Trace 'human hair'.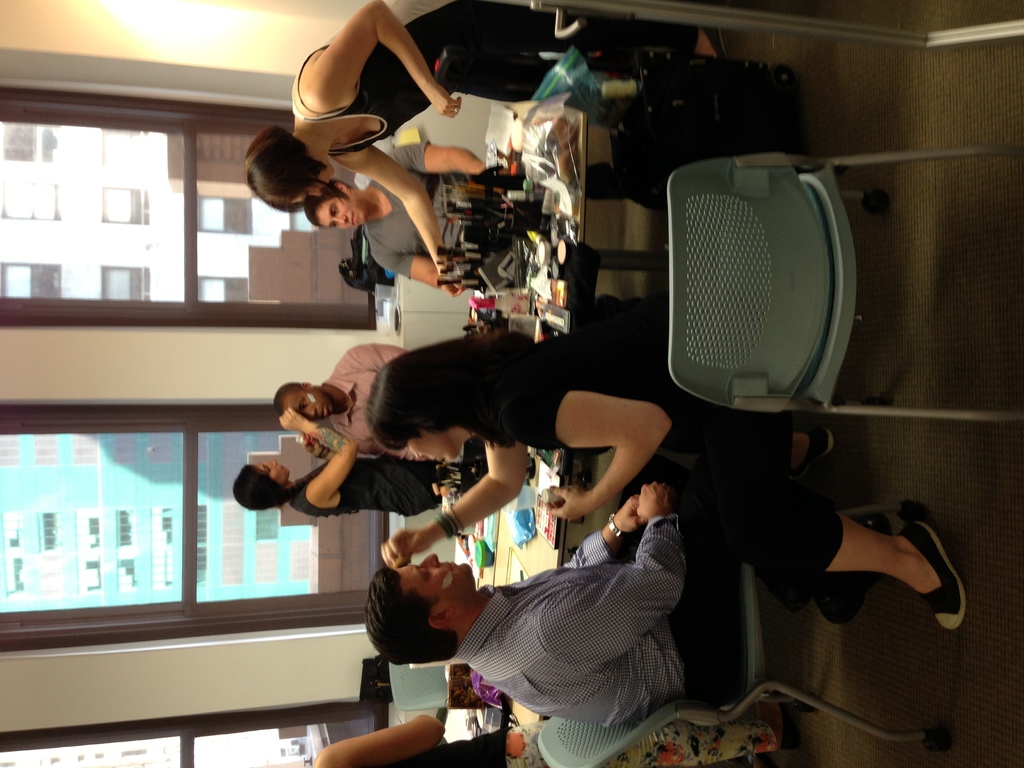
Traced to (364, 566, 455, 667).
